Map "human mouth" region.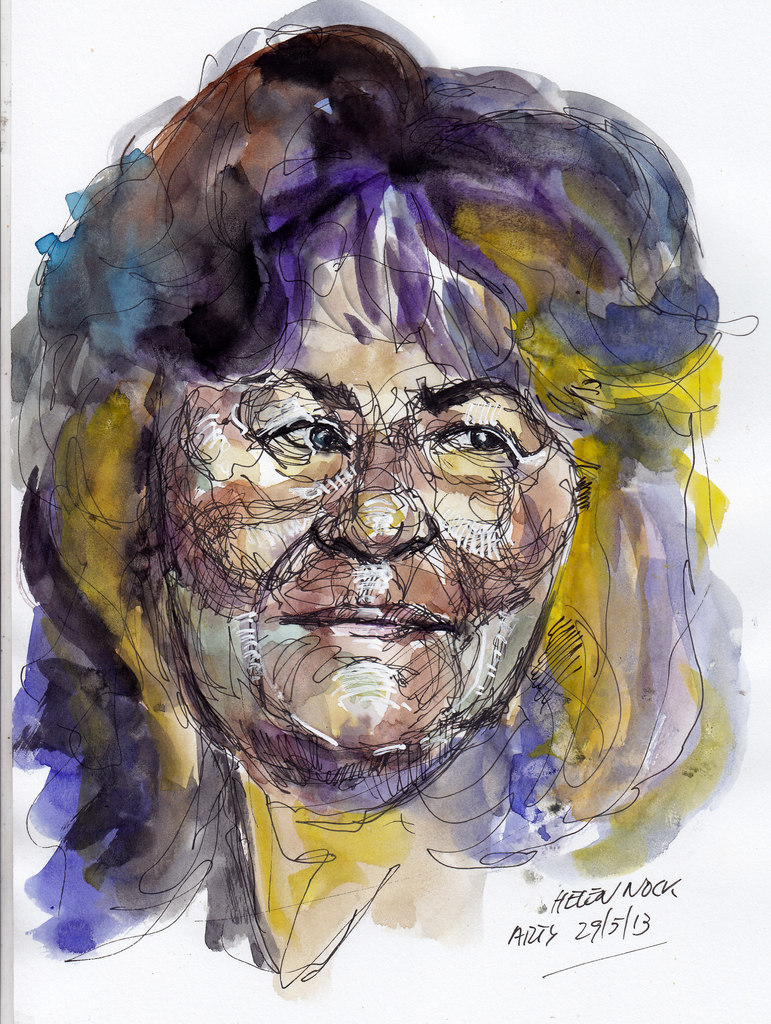
Mapped to box=[281, 598, 458, 643].
